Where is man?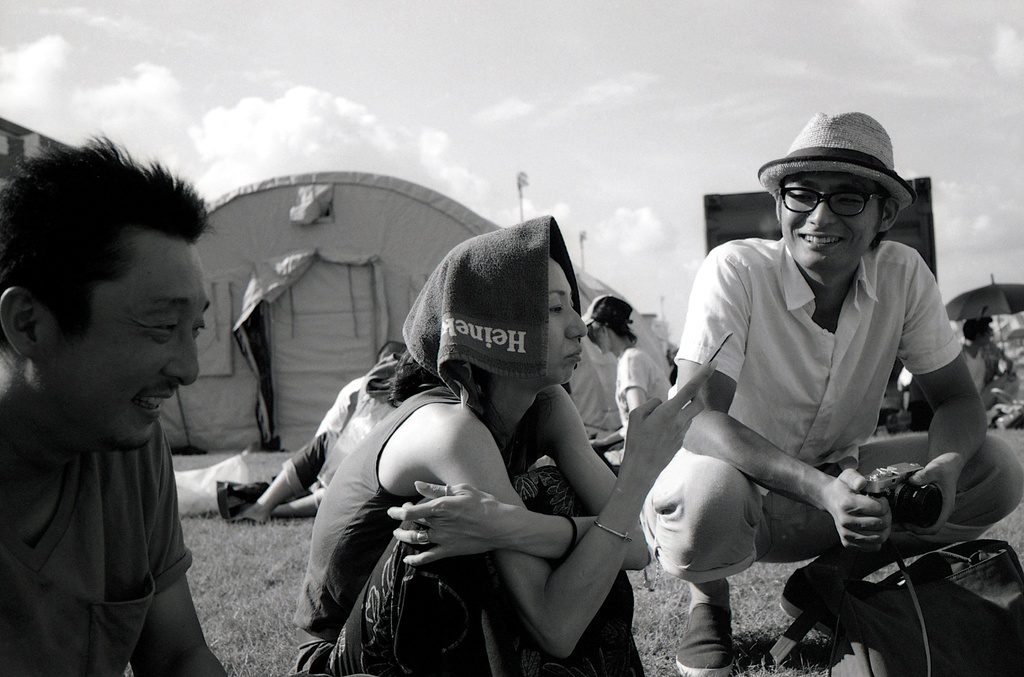
Rect(0, 111, 213, 640).
